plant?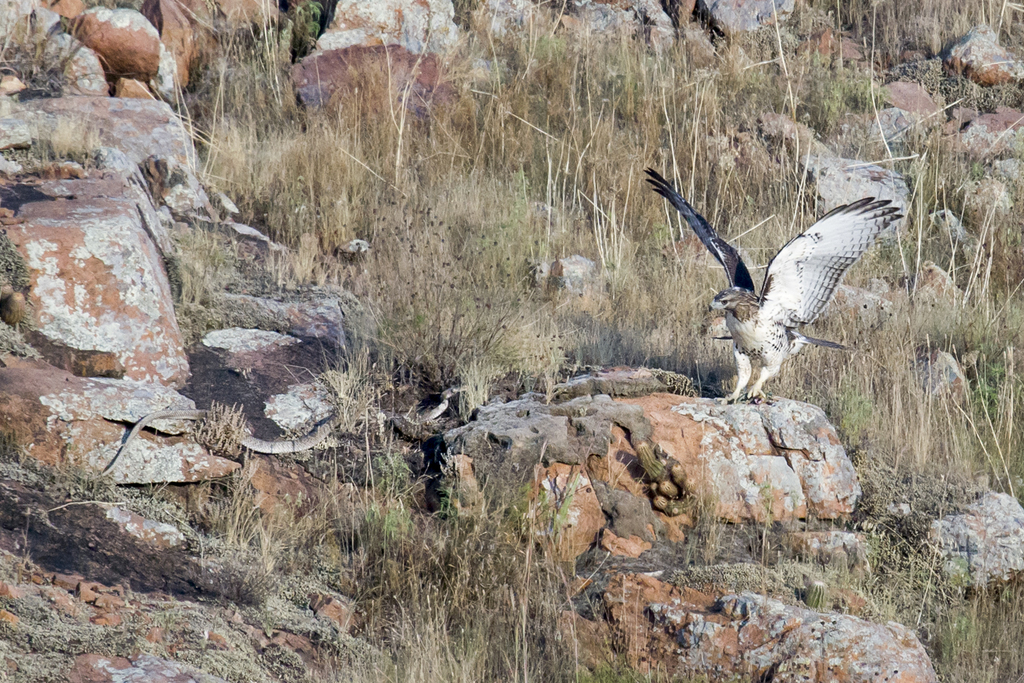
bbox(0, 528, 147, 680)
